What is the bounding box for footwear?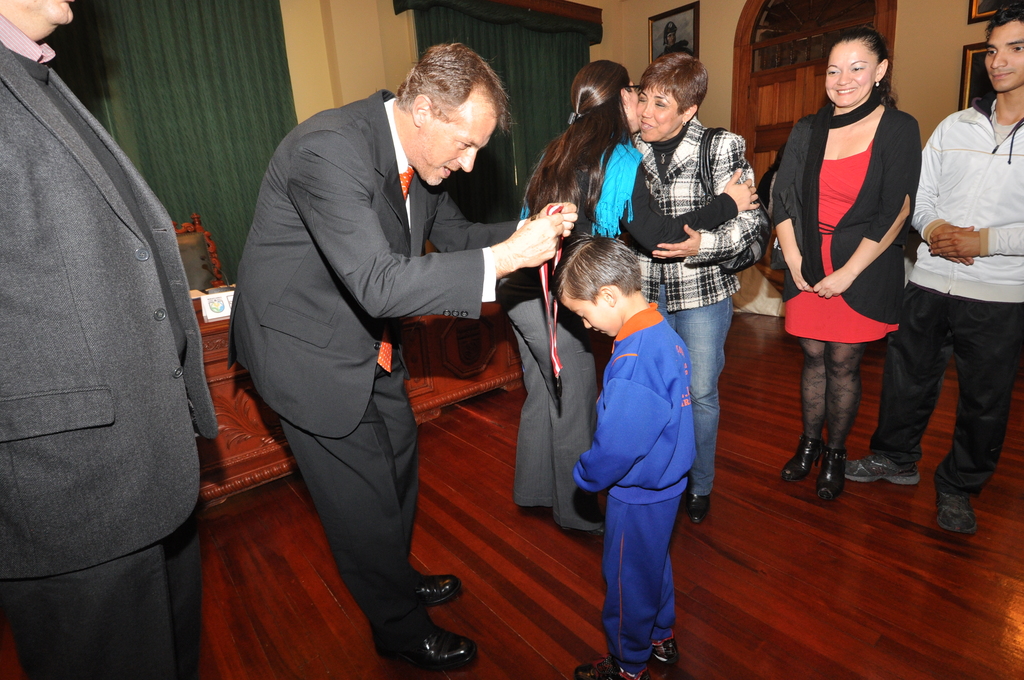
<region>694, 492, 717, 528</region>.
